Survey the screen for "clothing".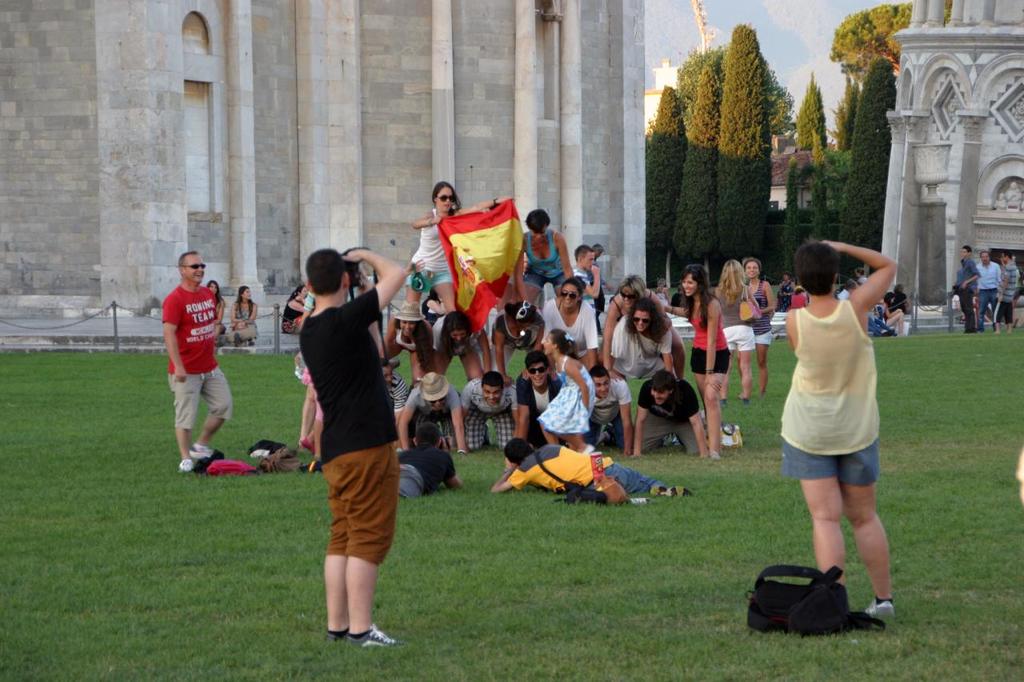
Survey found: rect(782, 297, 882, 483).
